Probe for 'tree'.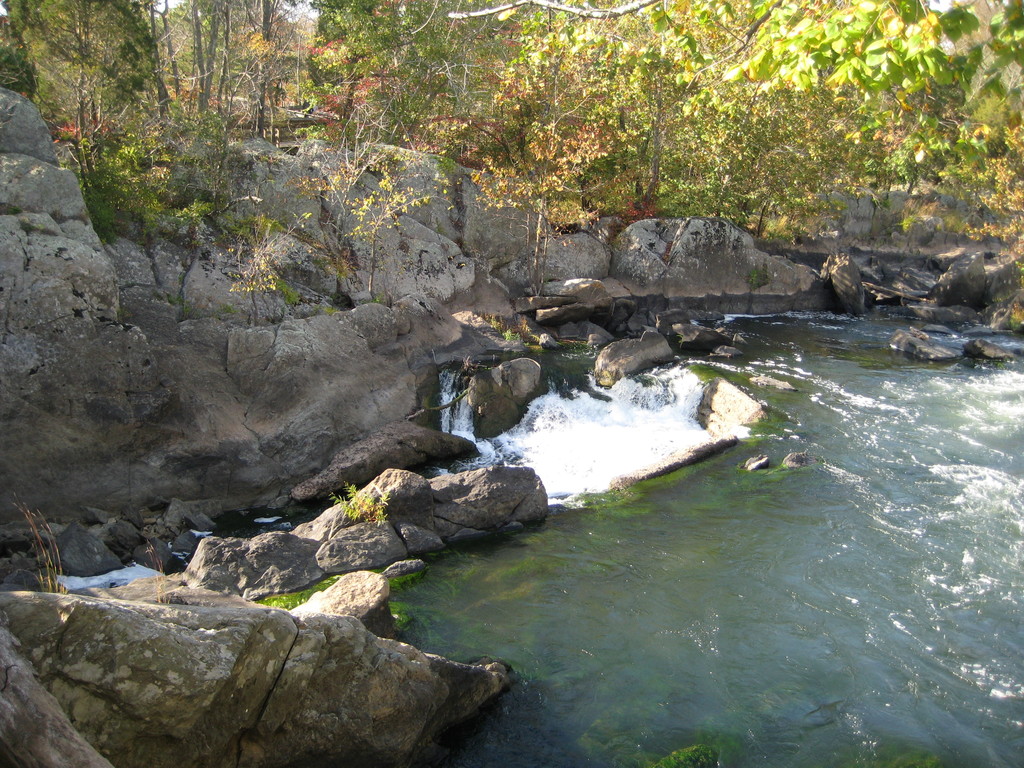
Probe result: 567,0,736,193.
